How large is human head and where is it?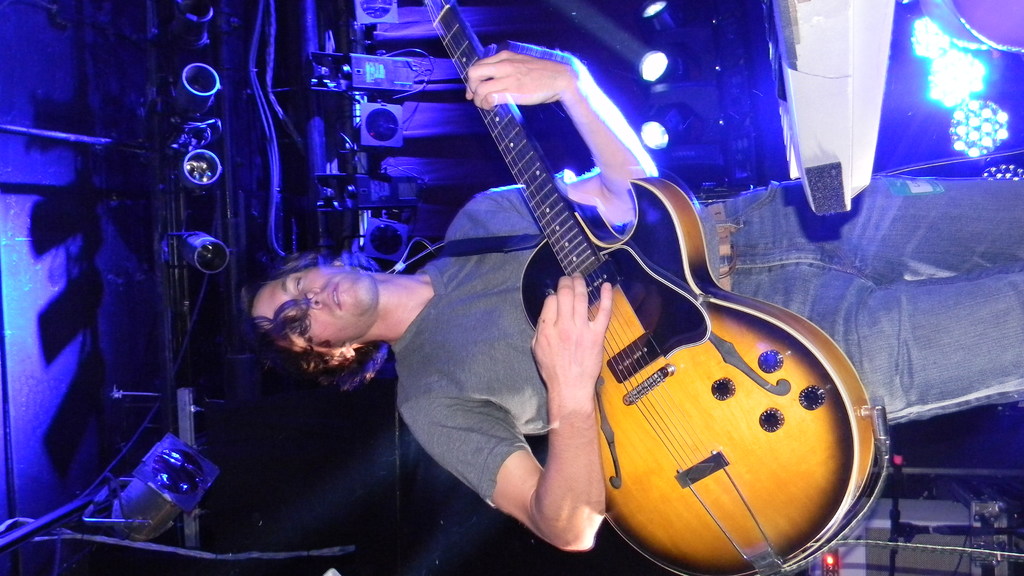
Bounding box: locate(243, 243, 392, 354).
